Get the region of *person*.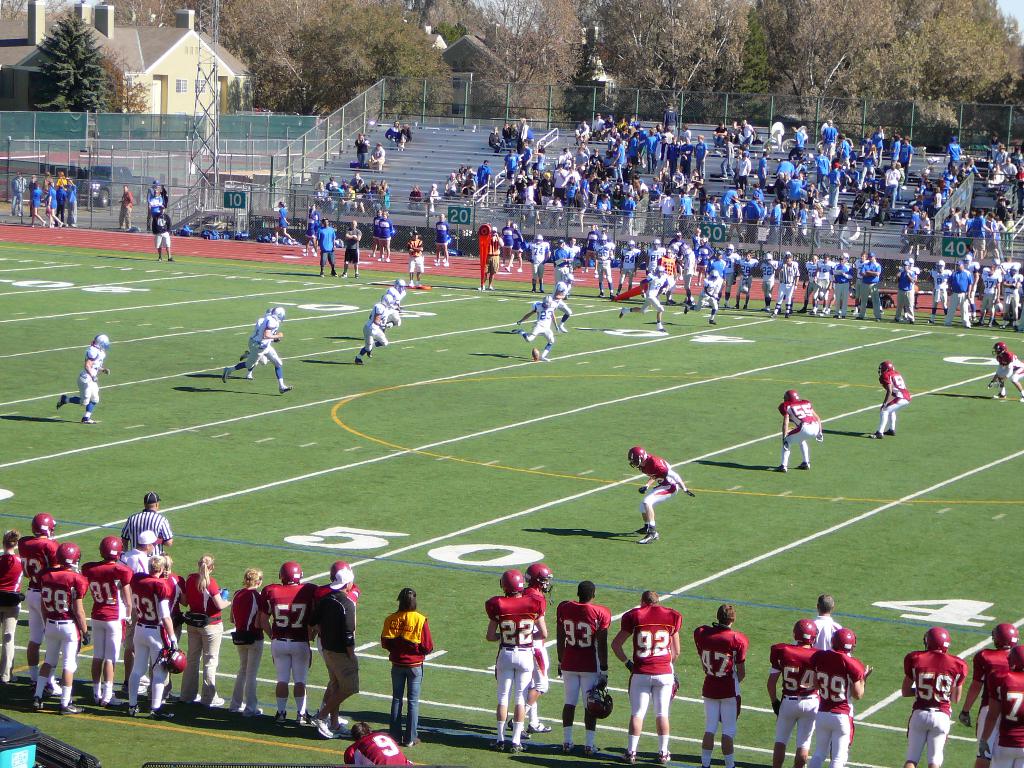
left=621, top=269, right=670, bottom=326.
